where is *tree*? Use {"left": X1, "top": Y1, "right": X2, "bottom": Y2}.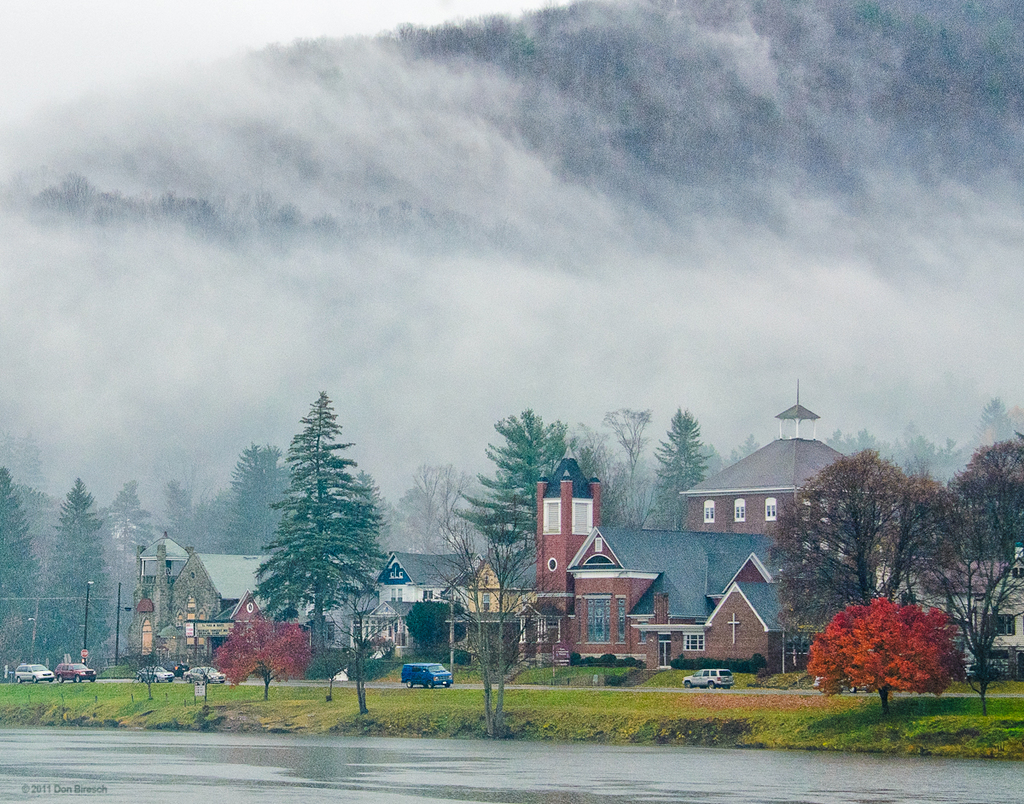
{"left": 0, "top": 463, "right": 49, "bottom": 637}.
